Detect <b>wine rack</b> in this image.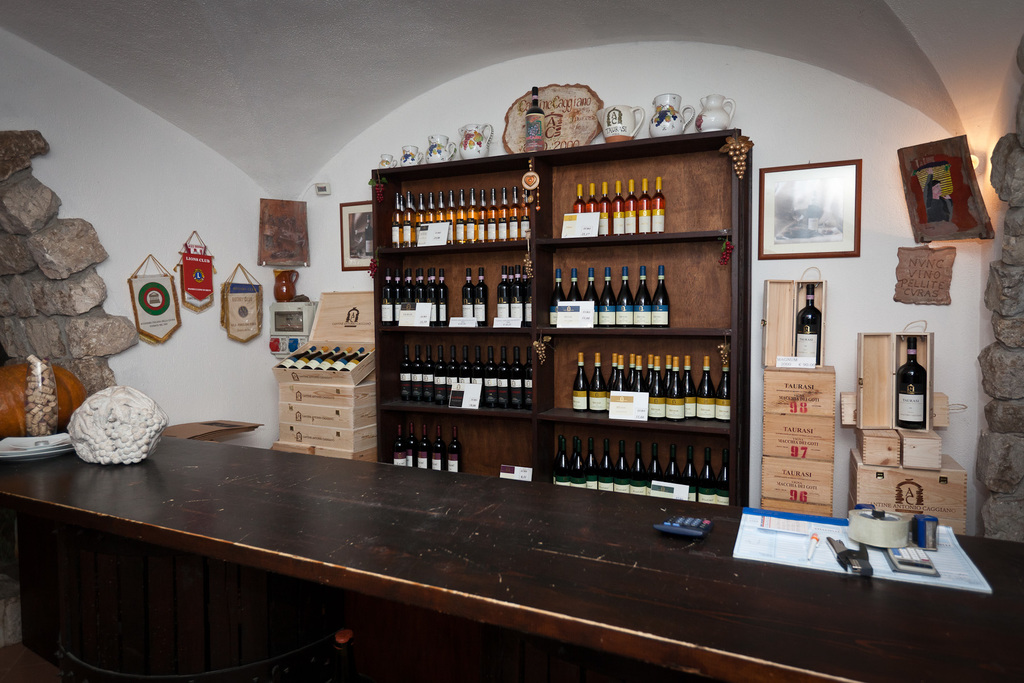
Detection: x1=857 y1=331 x2=936 y2=435.
